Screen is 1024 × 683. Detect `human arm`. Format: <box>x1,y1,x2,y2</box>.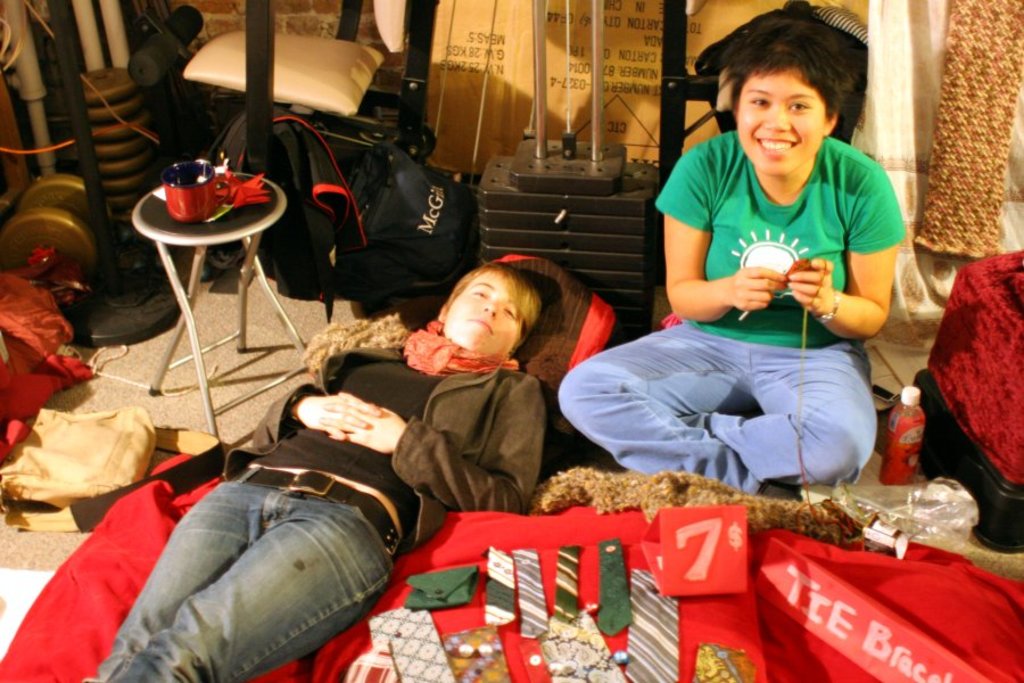
<box>660,154,786,321</box>.
